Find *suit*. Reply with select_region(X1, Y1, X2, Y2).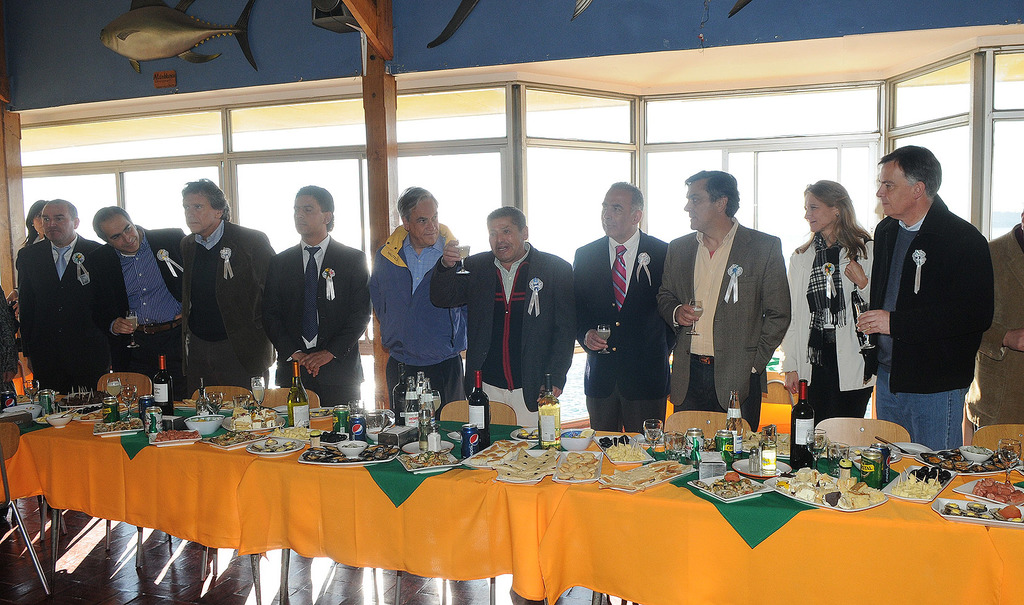
select_region(682, 187, 800, 433).
